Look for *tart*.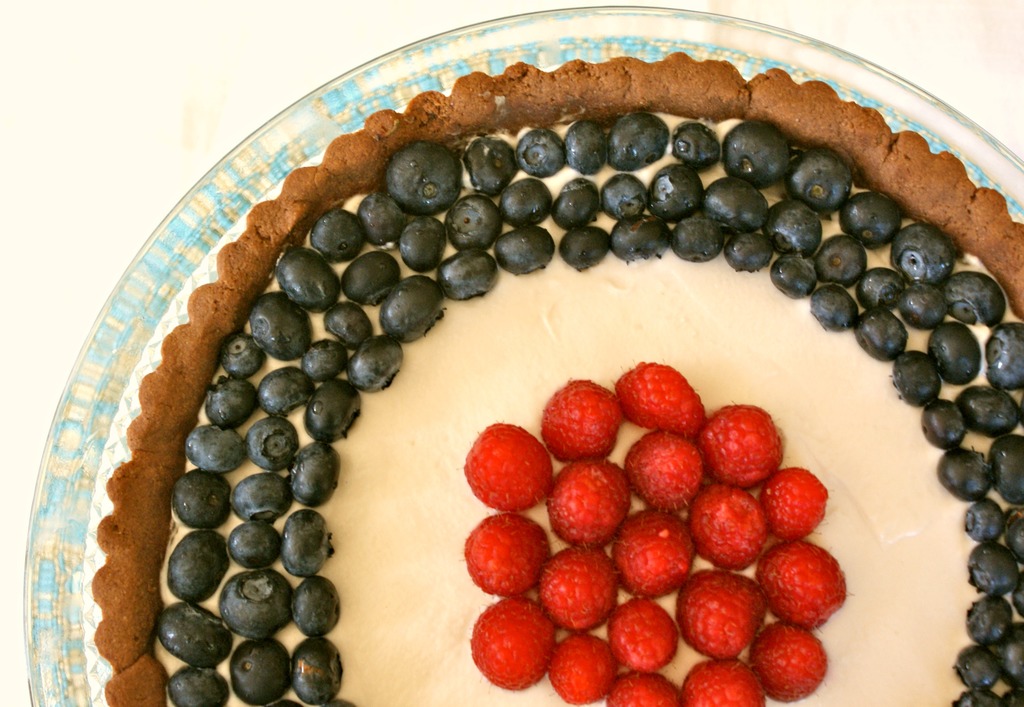
Found: box=[95, 57, 1023, 706].
